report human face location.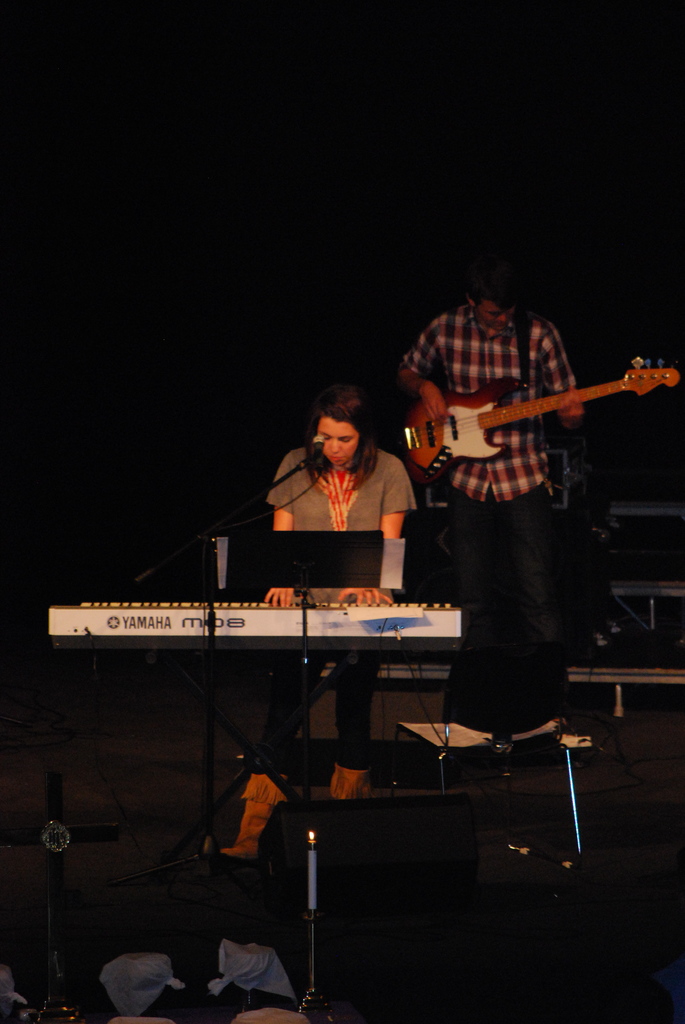
Report: x1=475, y1=300, x2=516, y2=330.
